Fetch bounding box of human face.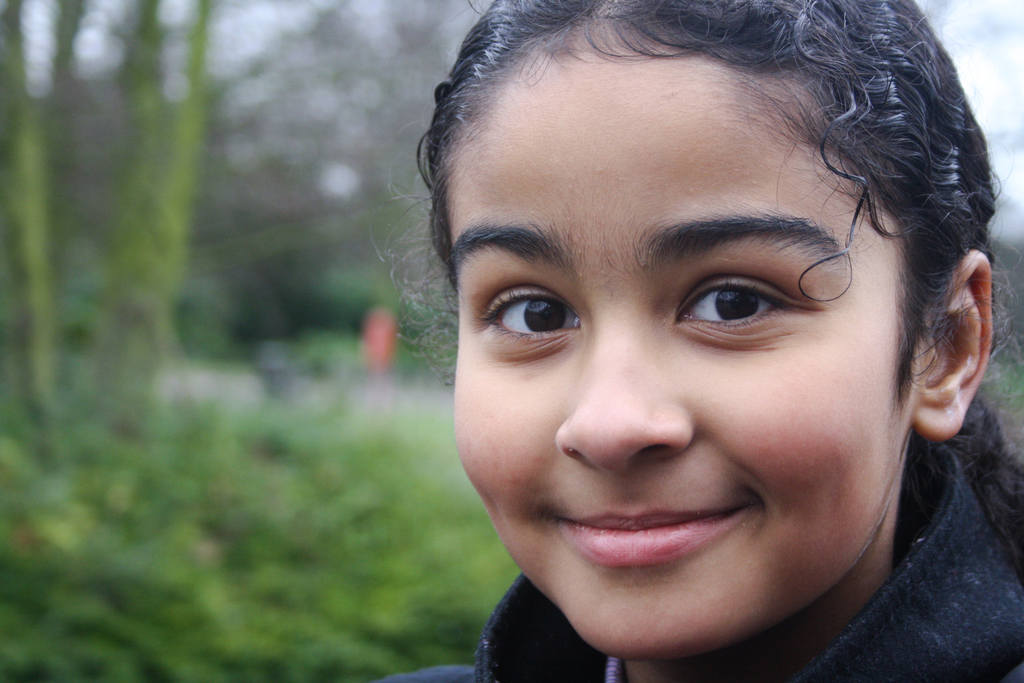
Bbox: {"left": 454, "top": 57, "right": 924, "bottom": 656}.
